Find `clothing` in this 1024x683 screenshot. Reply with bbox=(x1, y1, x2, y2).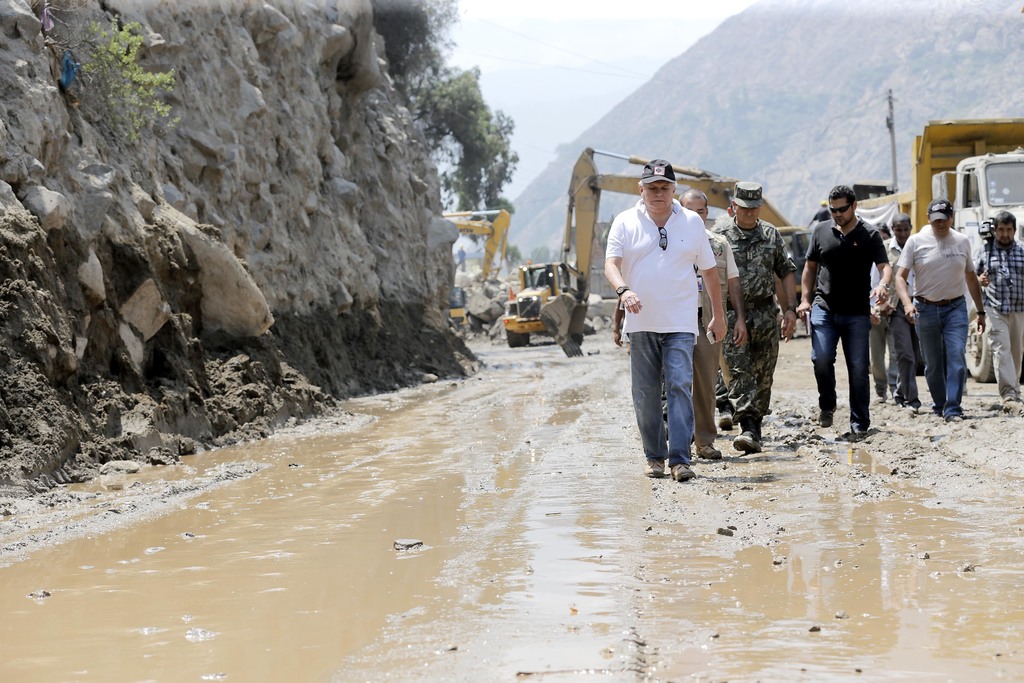
bbox=(970, 236, 1023, 395).
